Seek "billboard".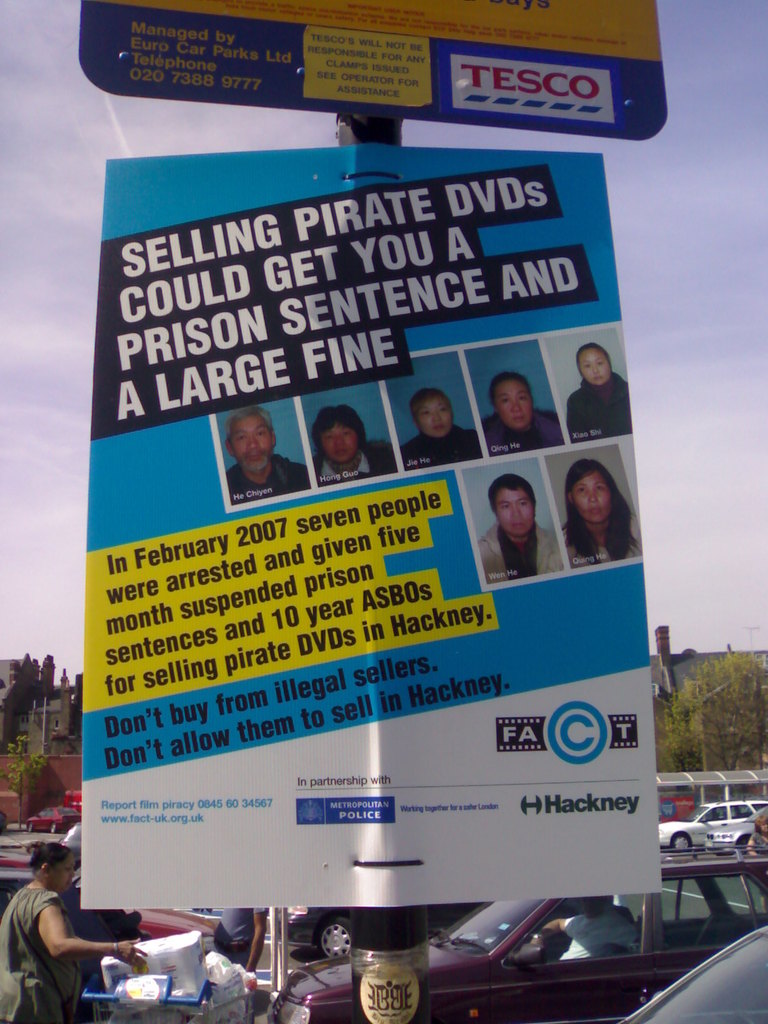
70,142,666,913.
